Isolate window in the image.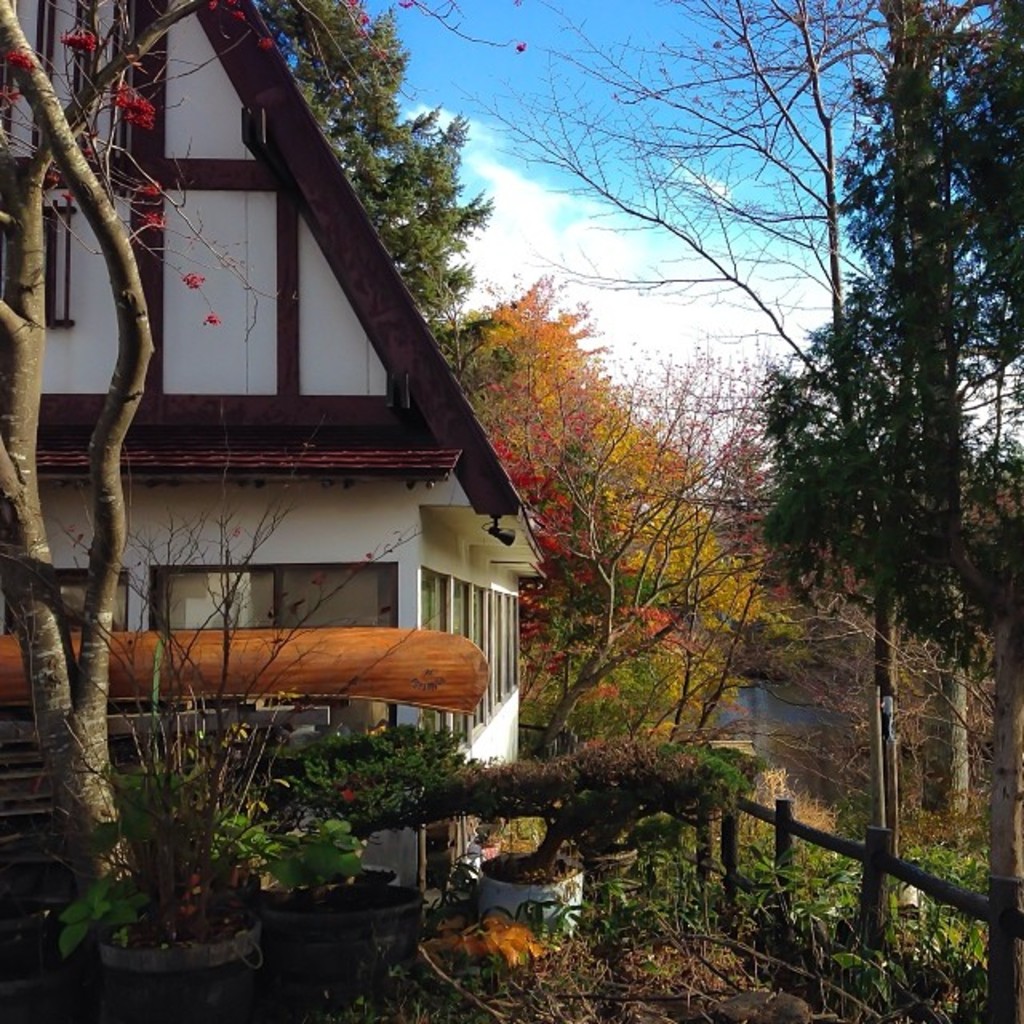
Isolated region: 5:563:134:634.
